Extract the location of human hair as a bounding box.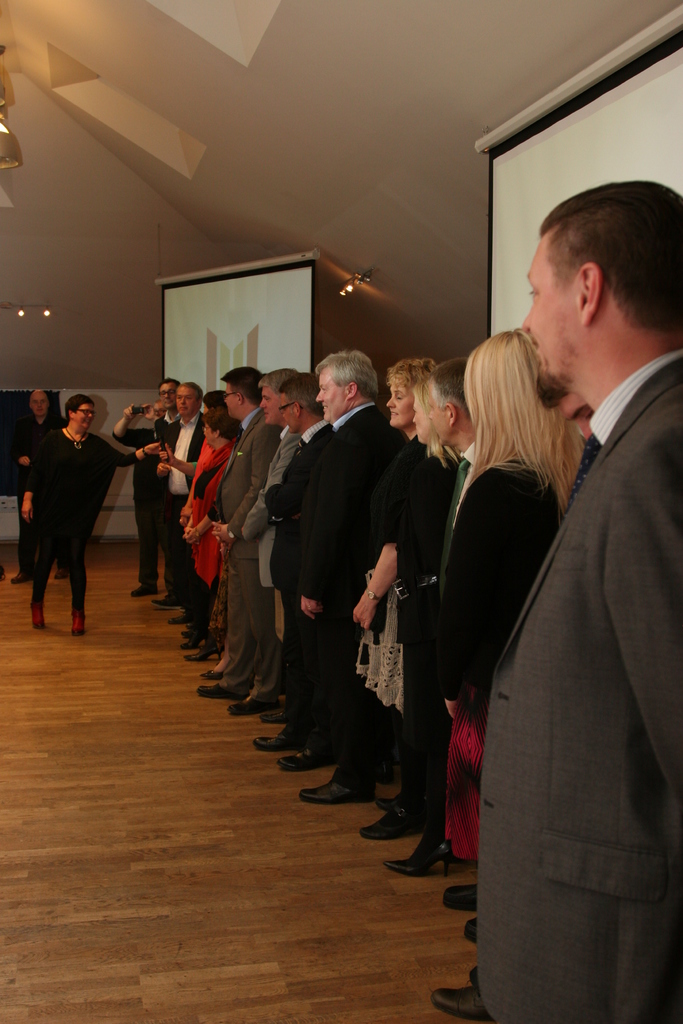
bbox(217, 367, 259, 414).
